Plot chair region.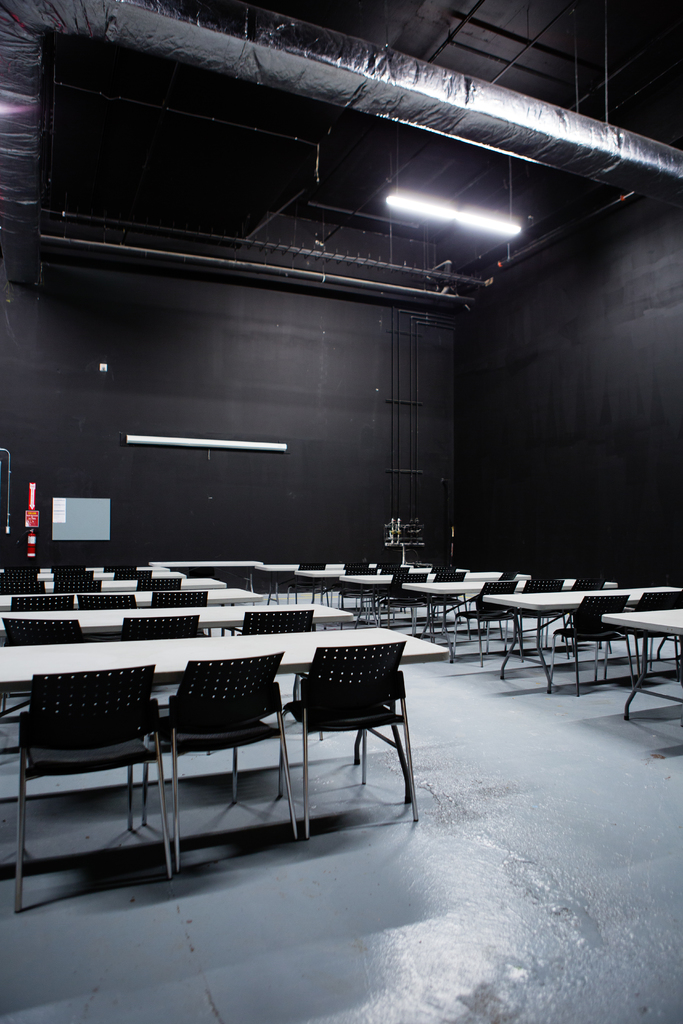
Plotted at 151/589/208/606.
